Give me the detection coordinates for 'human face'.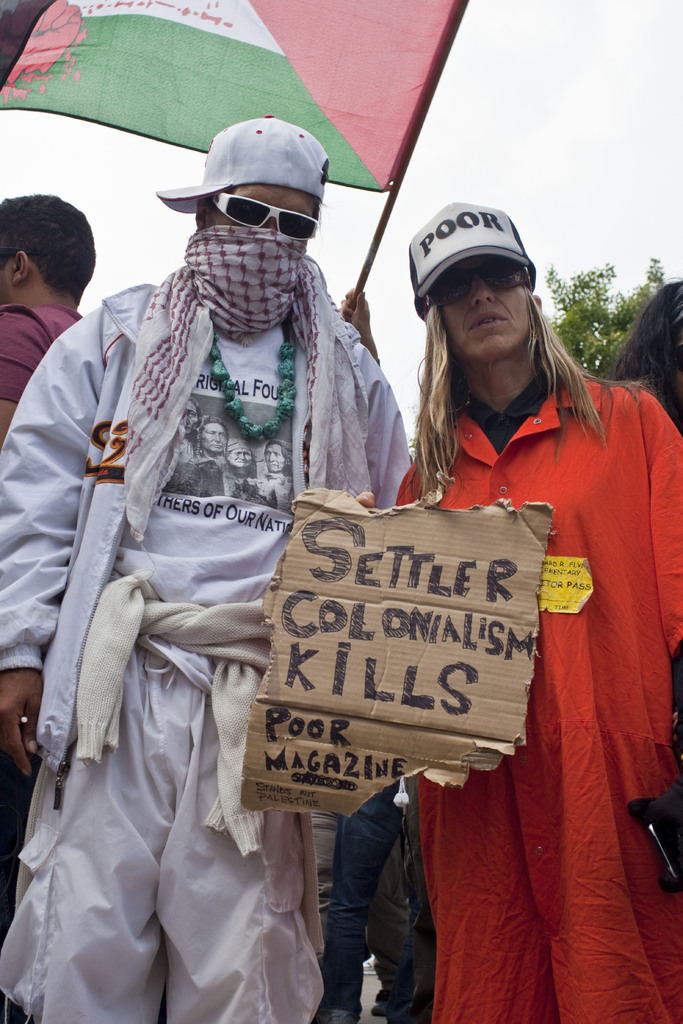
x1=431, y1=257, x2=529, y2=362.
